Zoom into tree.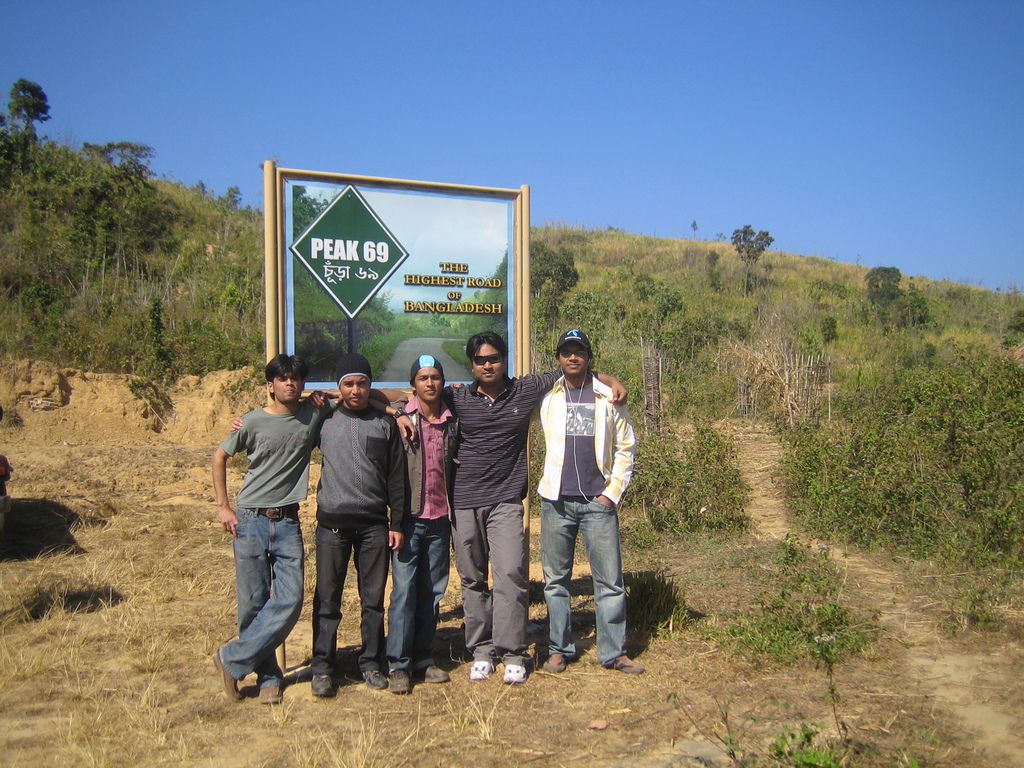
Zoom target: 527, 237, 586, 310.
